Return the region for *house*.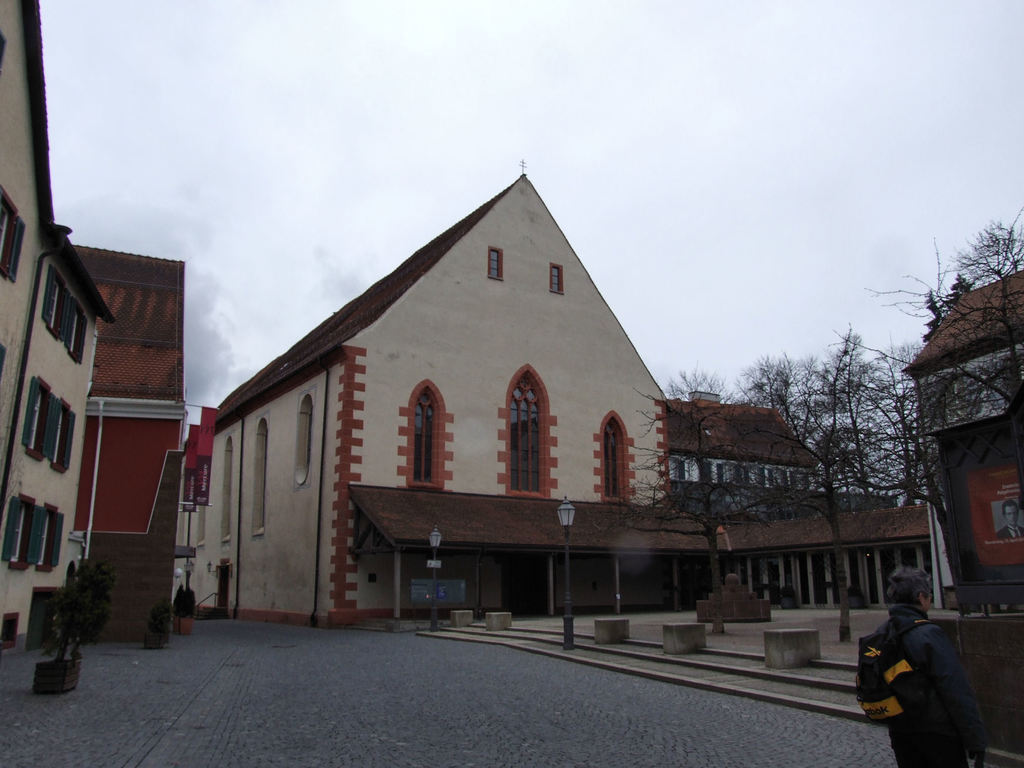
rect(898, 274, 1023, 611).
